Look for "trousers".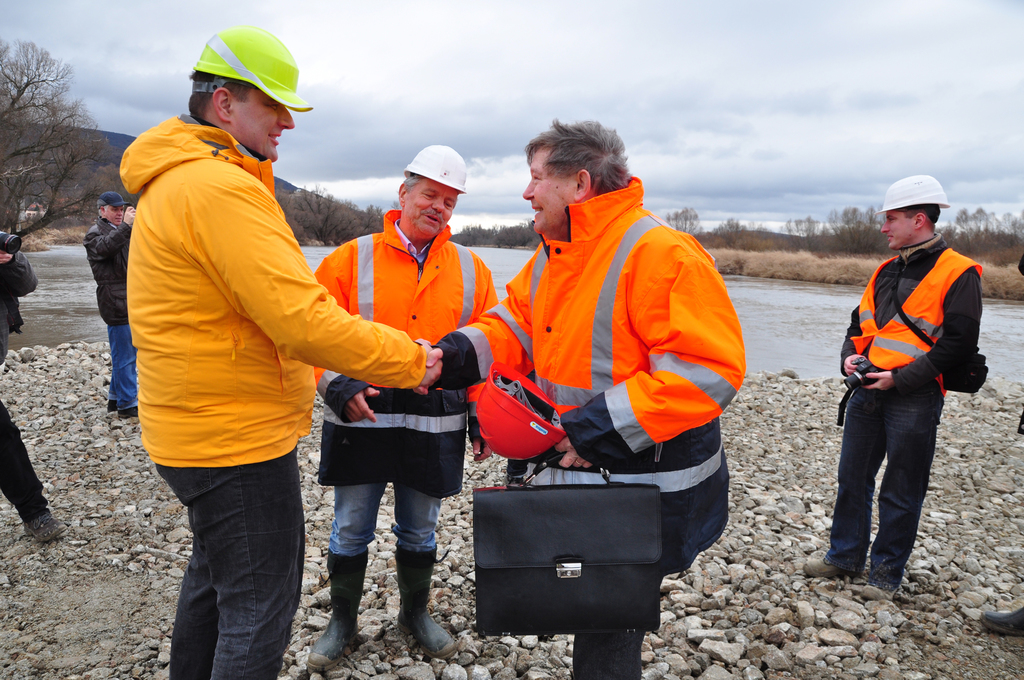
Found: [x1=0, y1=395, x2=50, y2=526].
